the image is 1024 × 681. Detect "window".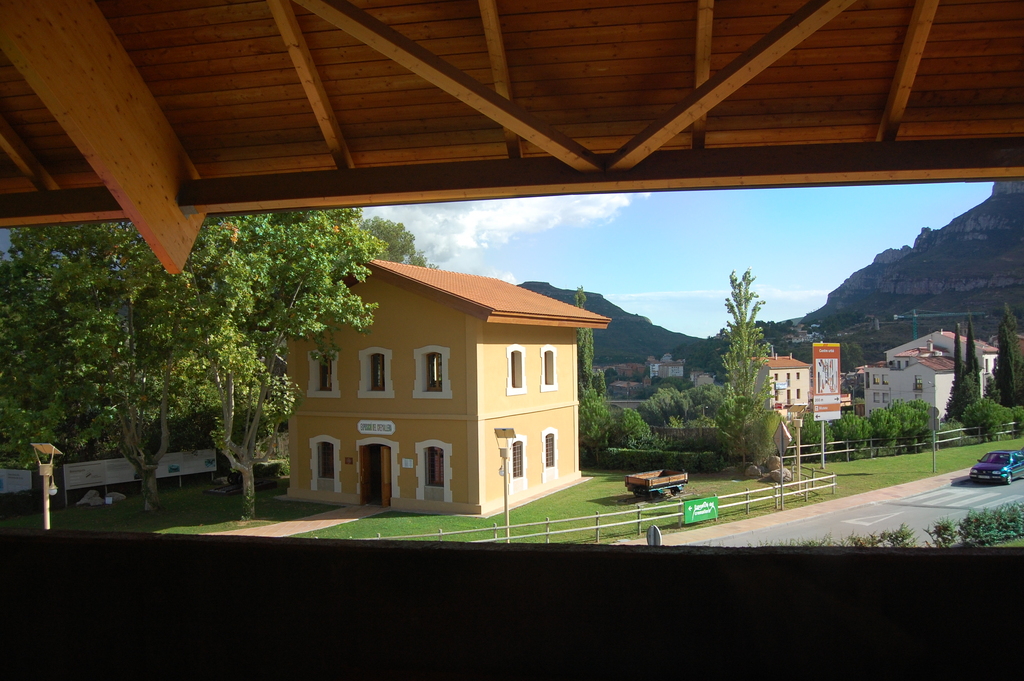
Detection: locate(883, 374, 887, 385).
